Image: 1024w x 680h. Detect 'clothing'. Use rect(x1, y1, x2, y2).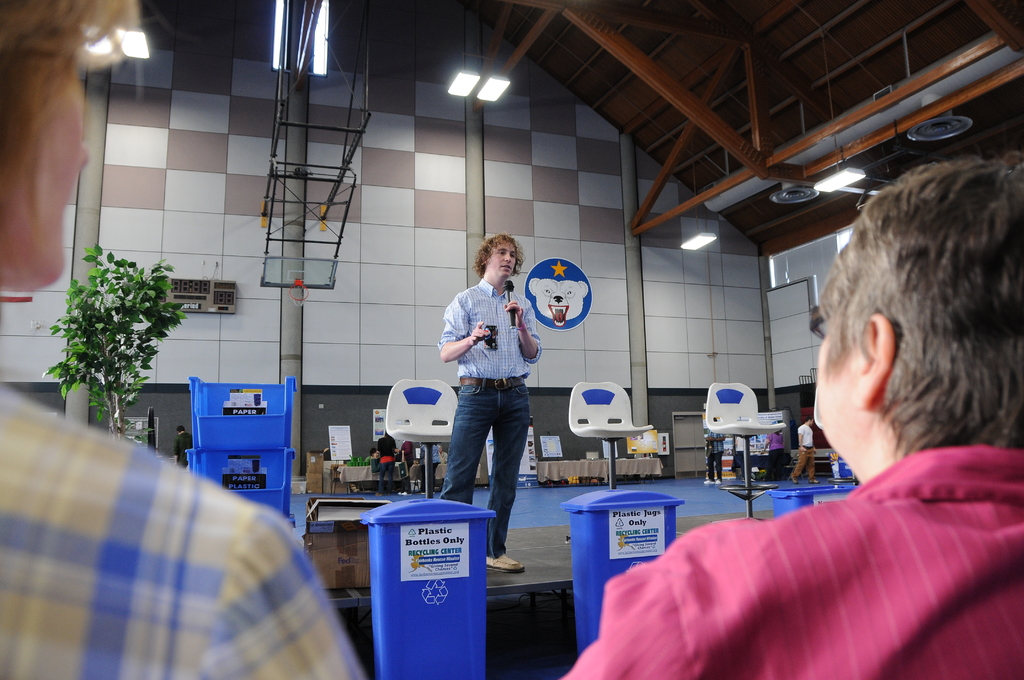
rect(584, 427, 1003, 679).
